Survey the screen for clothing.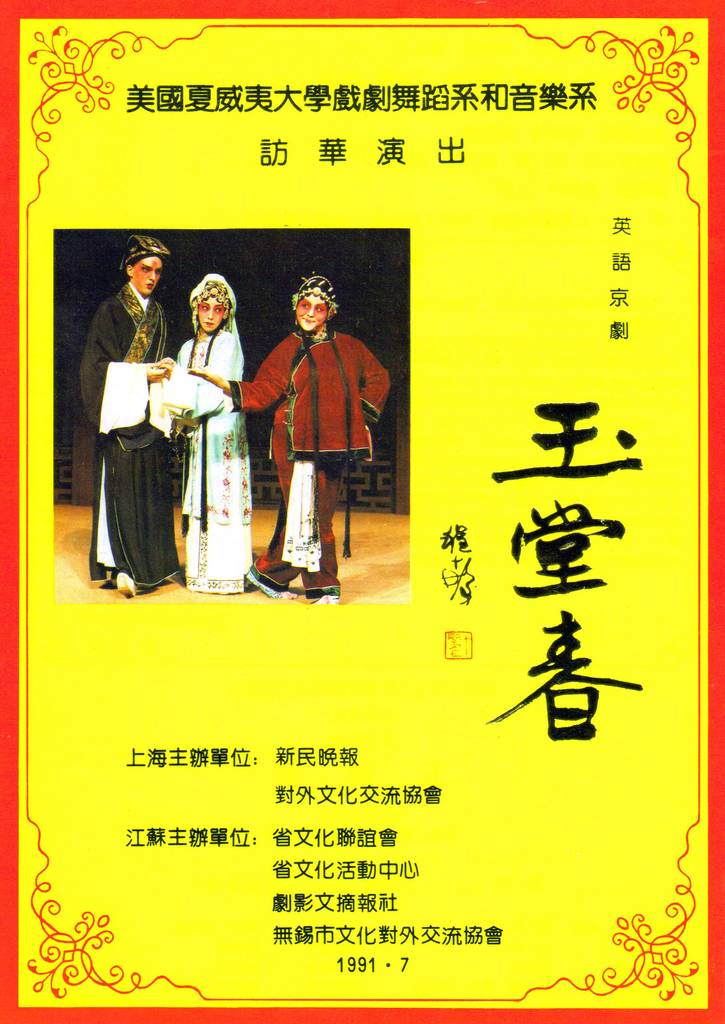
Survey found: bbox=(232, 330, 388, 595).
